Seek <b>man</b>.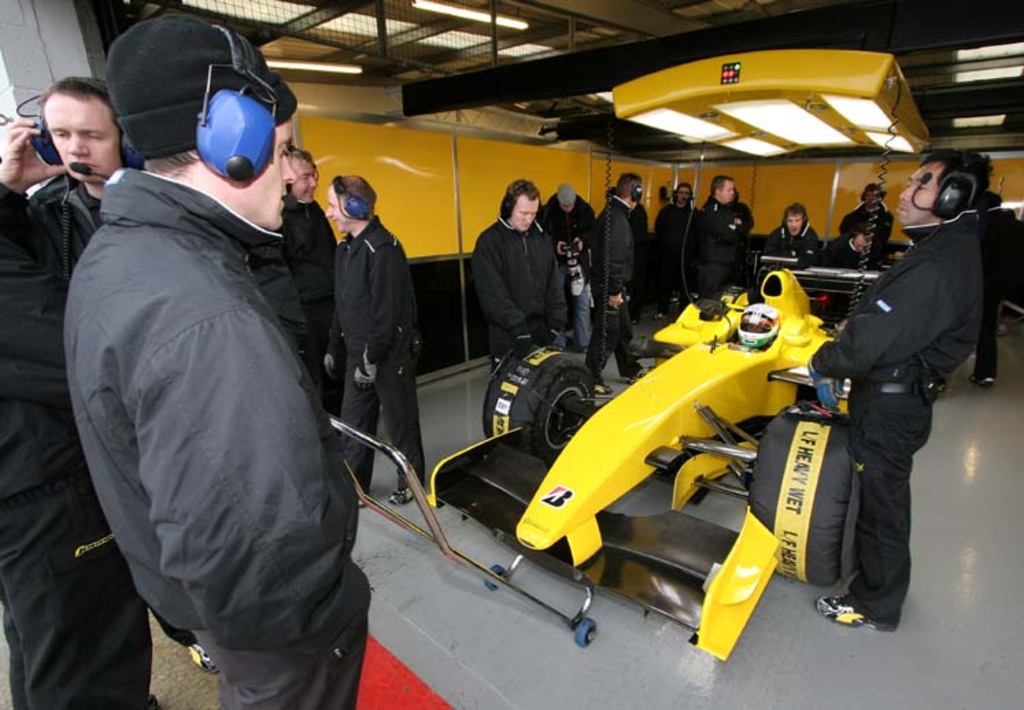
box(472, 181, 573, 377).
